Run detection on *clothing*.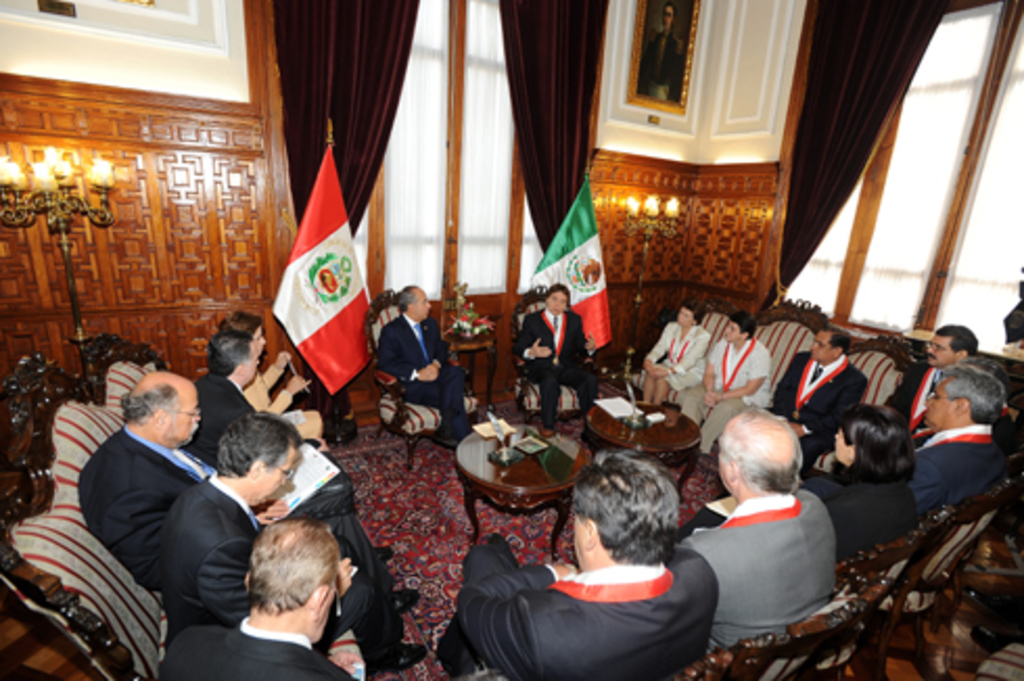
Result: 522, 305, 598, 428.
